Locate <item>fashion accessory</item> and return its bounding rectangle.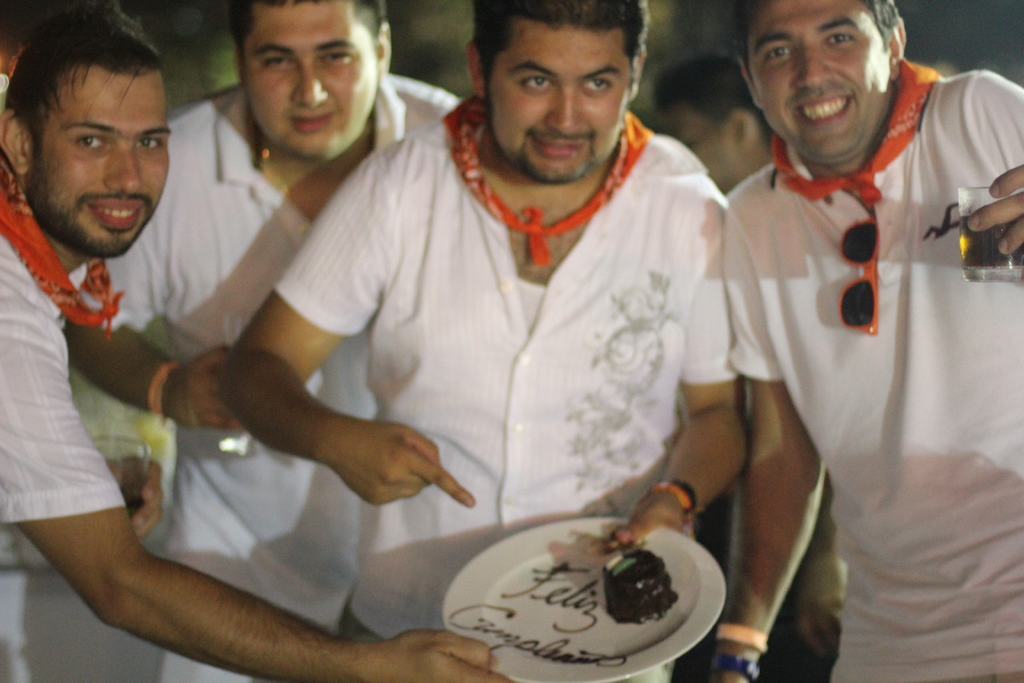
detection(712, 622, 772, 655).
